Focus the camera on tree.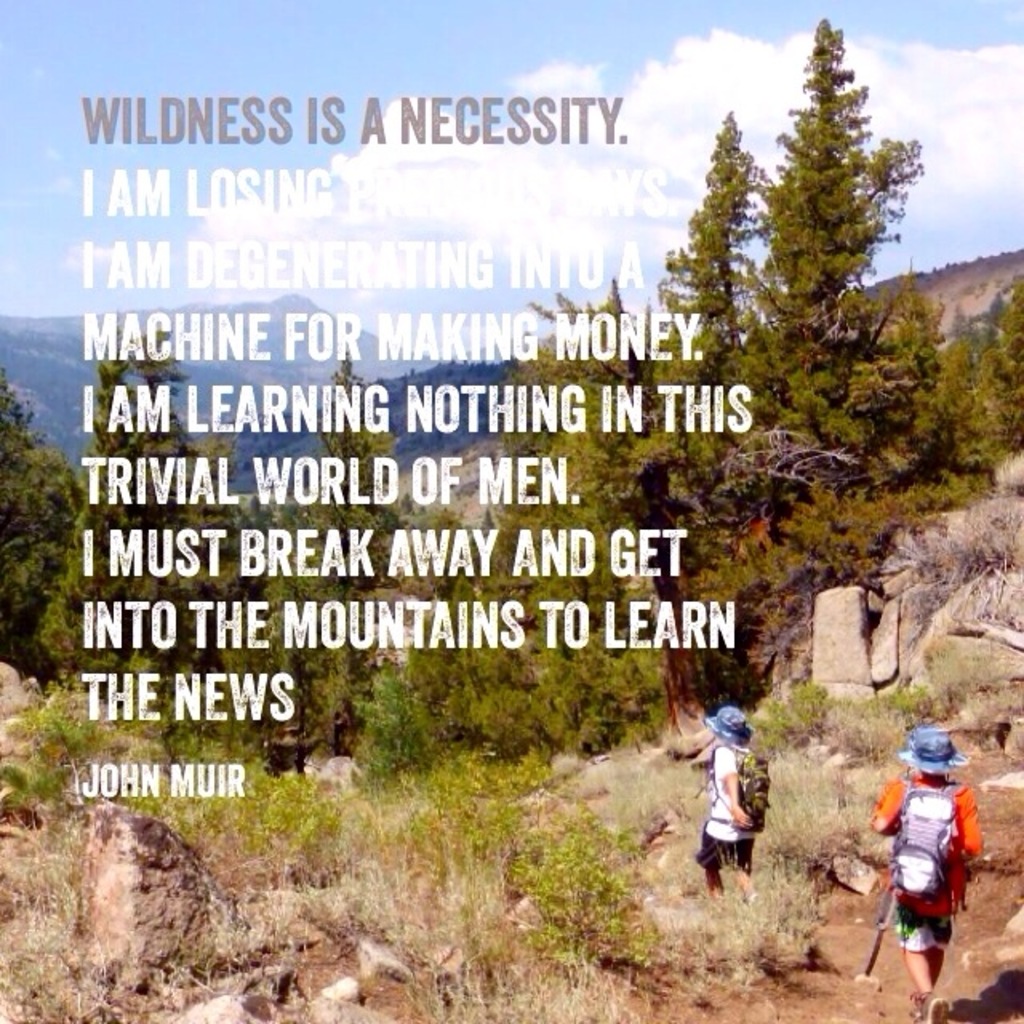
Focus region: (left=646, top=106, right=776, bottom=467).
